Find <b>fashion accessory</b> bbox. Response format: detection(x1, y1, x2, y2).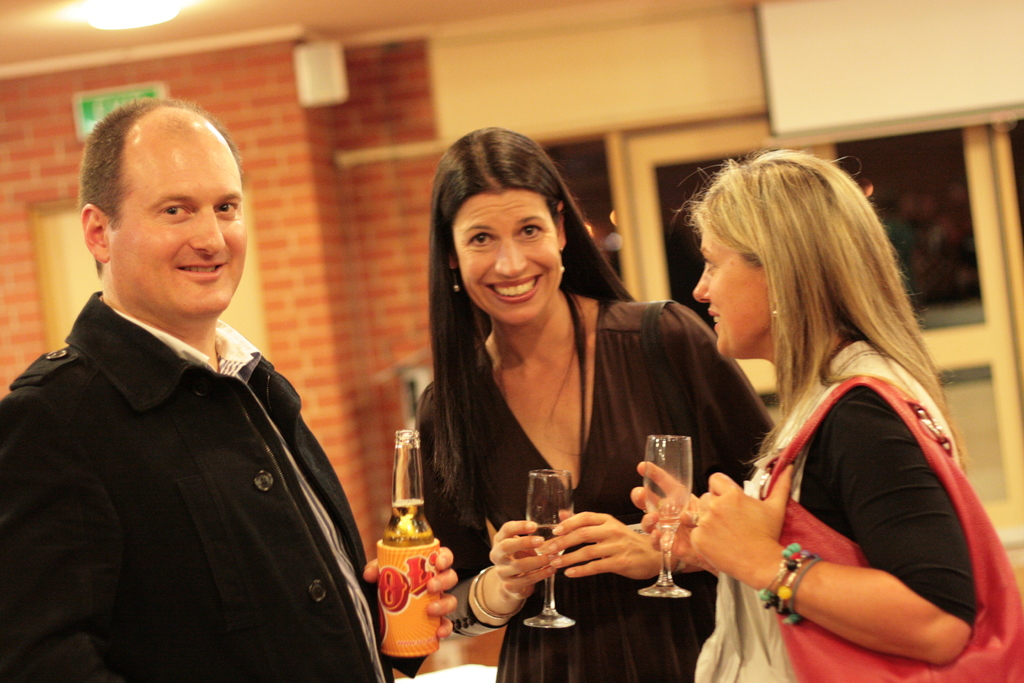
detection(450, 280, 465, 293).
